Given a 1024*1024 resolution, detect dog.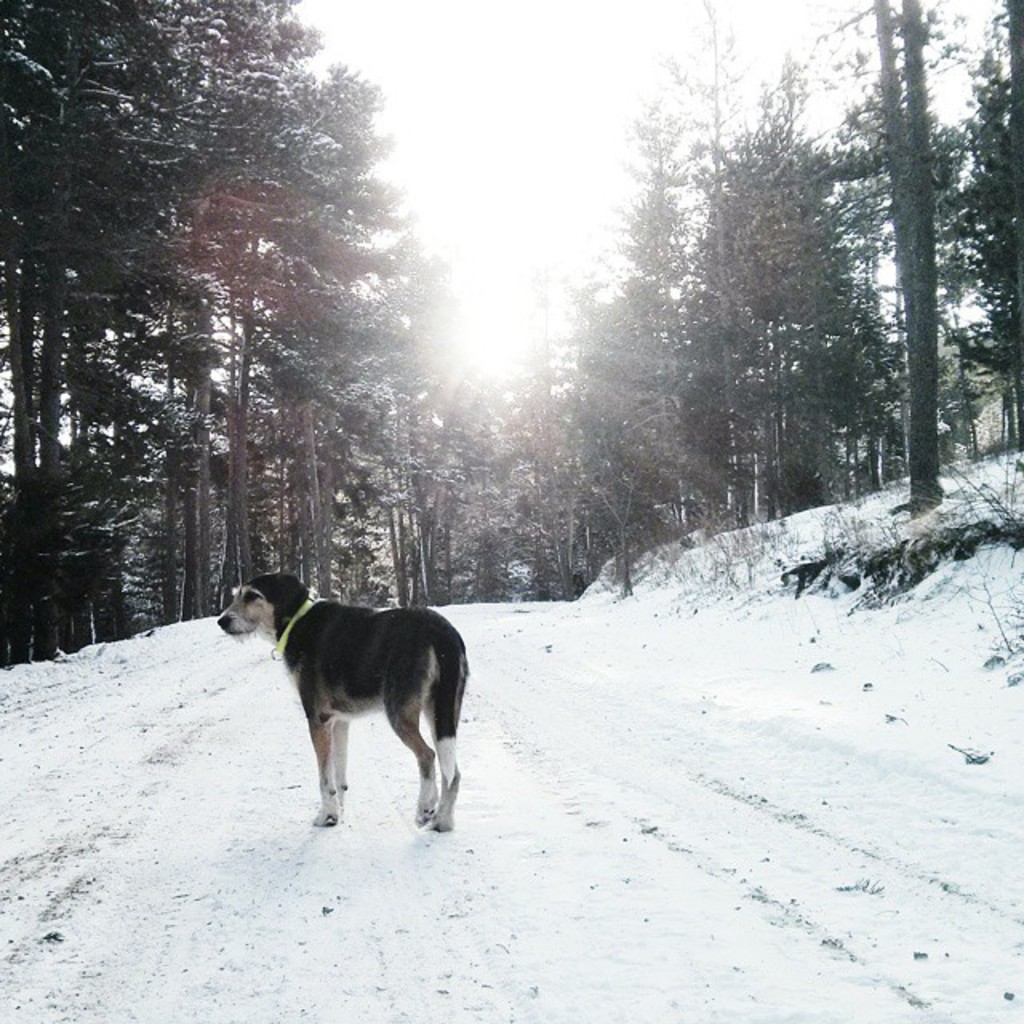
218, 571, 462, 838.
